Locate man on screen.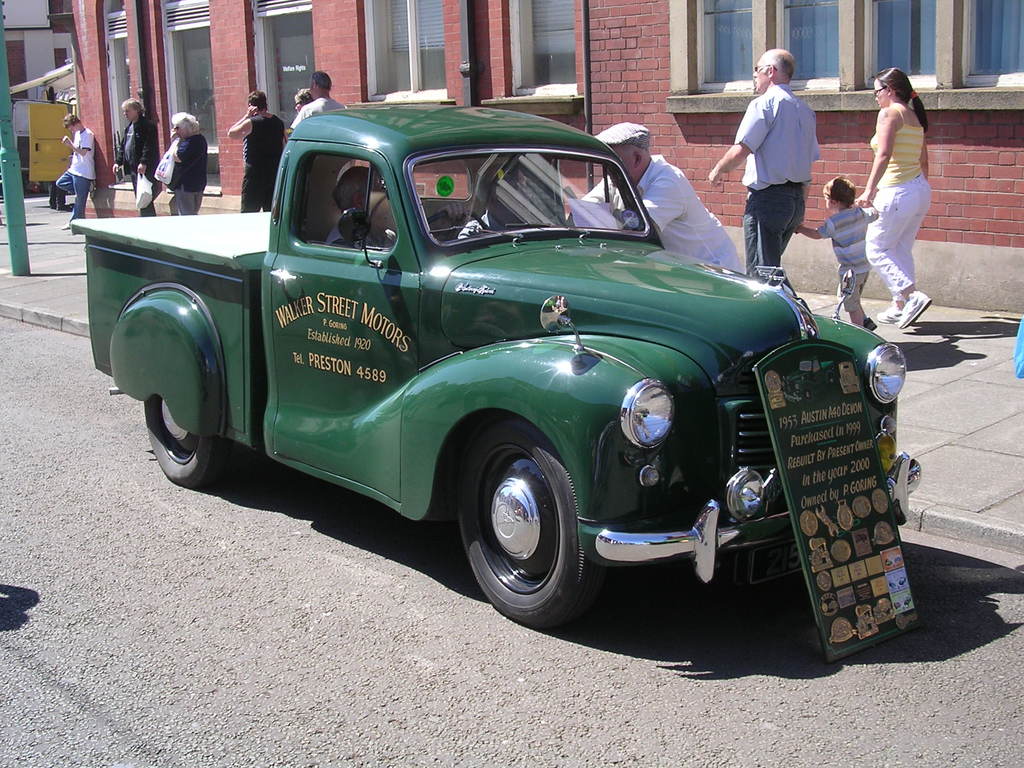
On screen at [x1=707, y1=44, x2=822, y2=292].
